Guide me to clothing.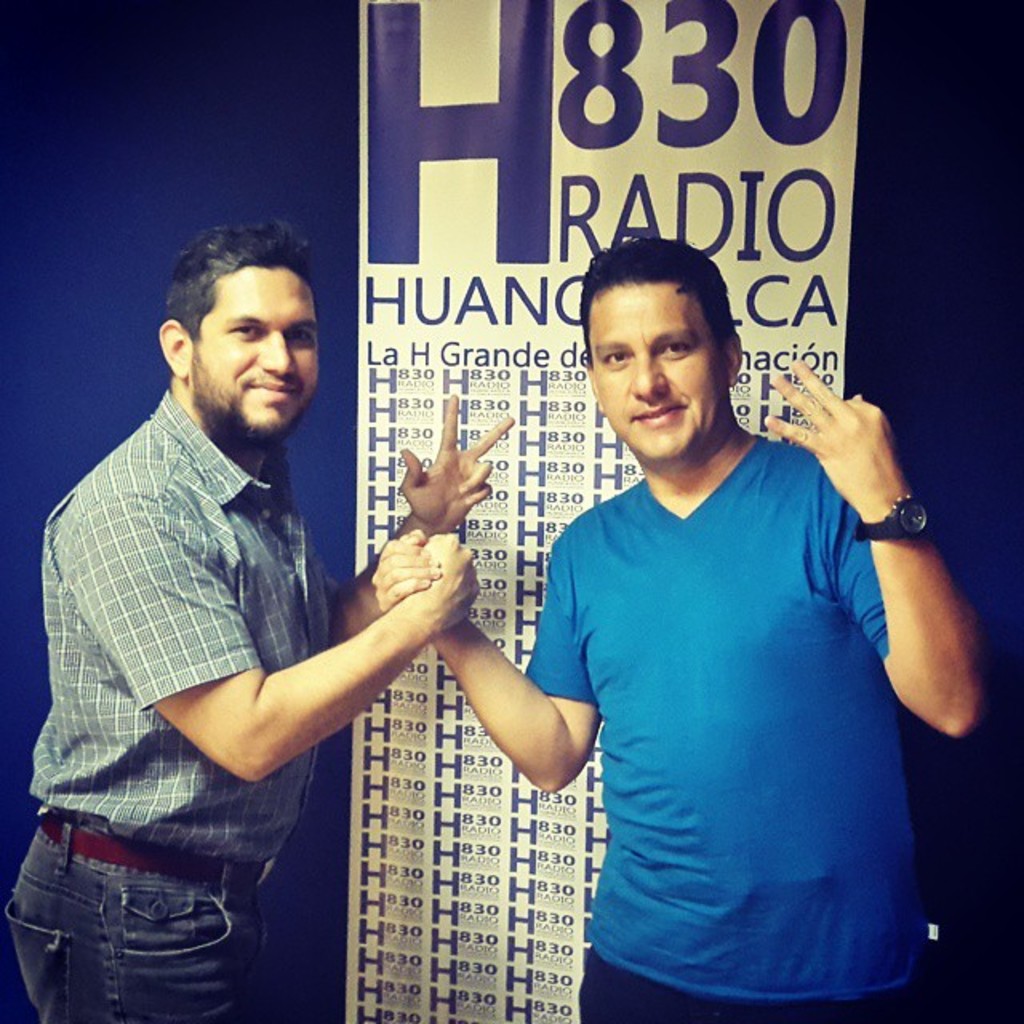
Guidance: detection(5, 387, 336, 1022).
